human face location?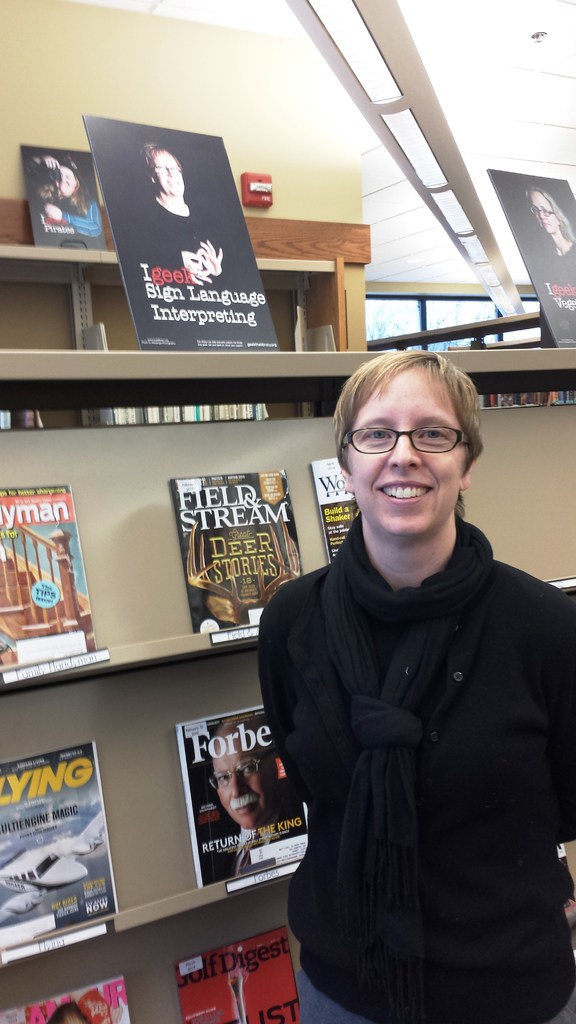
pyautogui.locateOnScreen(209, 742, 277, 833)
